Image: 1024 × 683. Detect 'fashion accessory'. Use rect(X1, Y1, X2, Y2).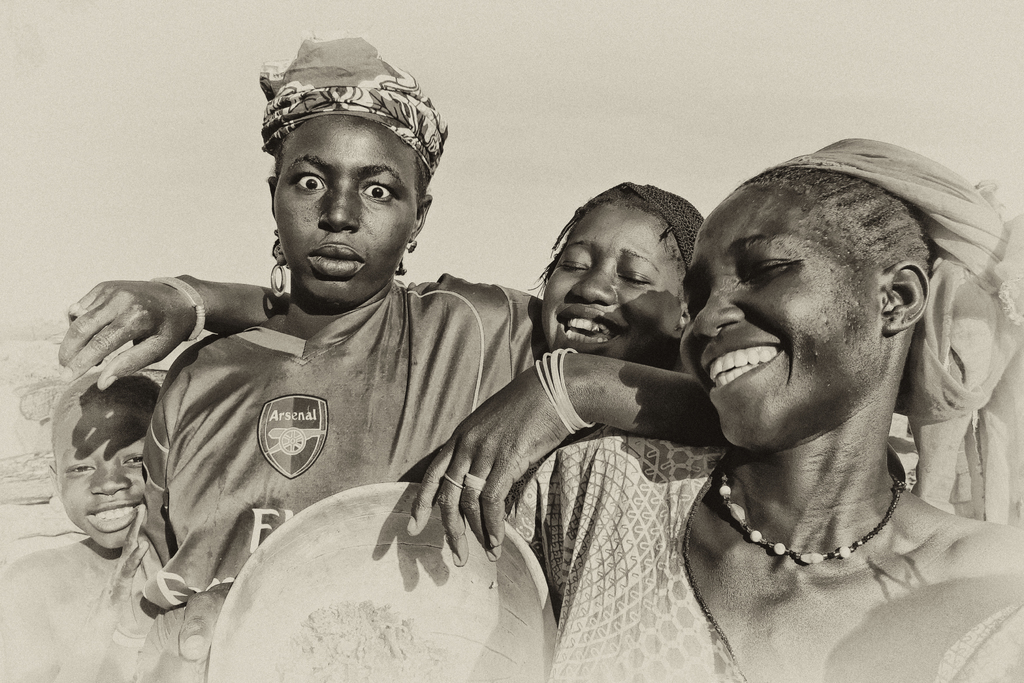
rect(268, 230, 290, 299).
